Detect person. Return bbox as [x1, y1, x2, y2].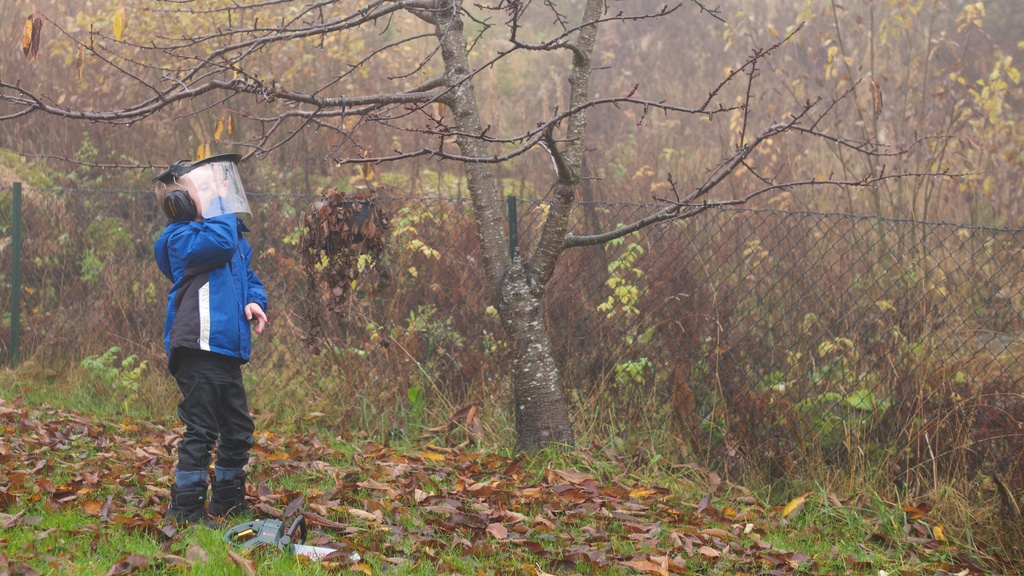
[153, 159, 272, 525].
